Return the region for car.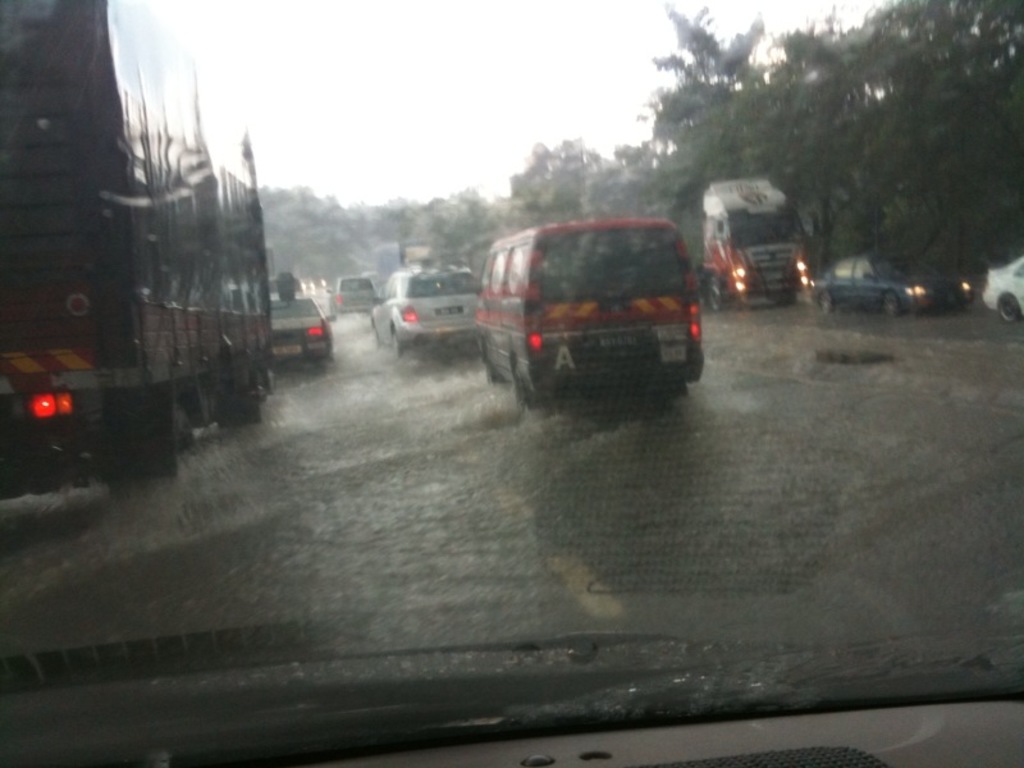
rect(369, 266, 477, 357).
